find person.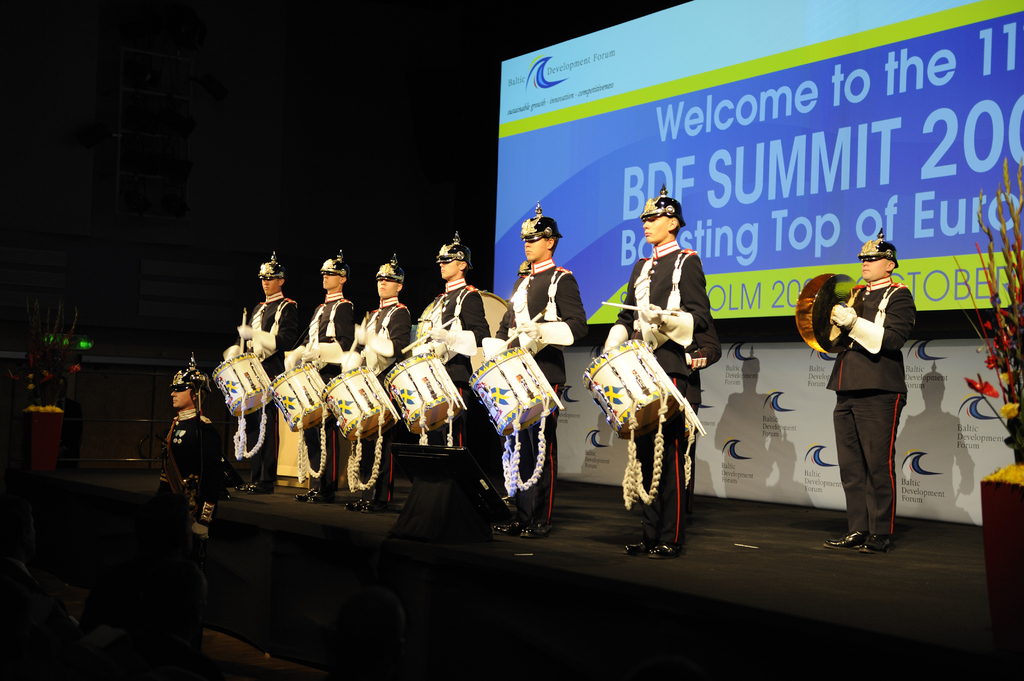
<region>410, 230, 486, 453</region>.
